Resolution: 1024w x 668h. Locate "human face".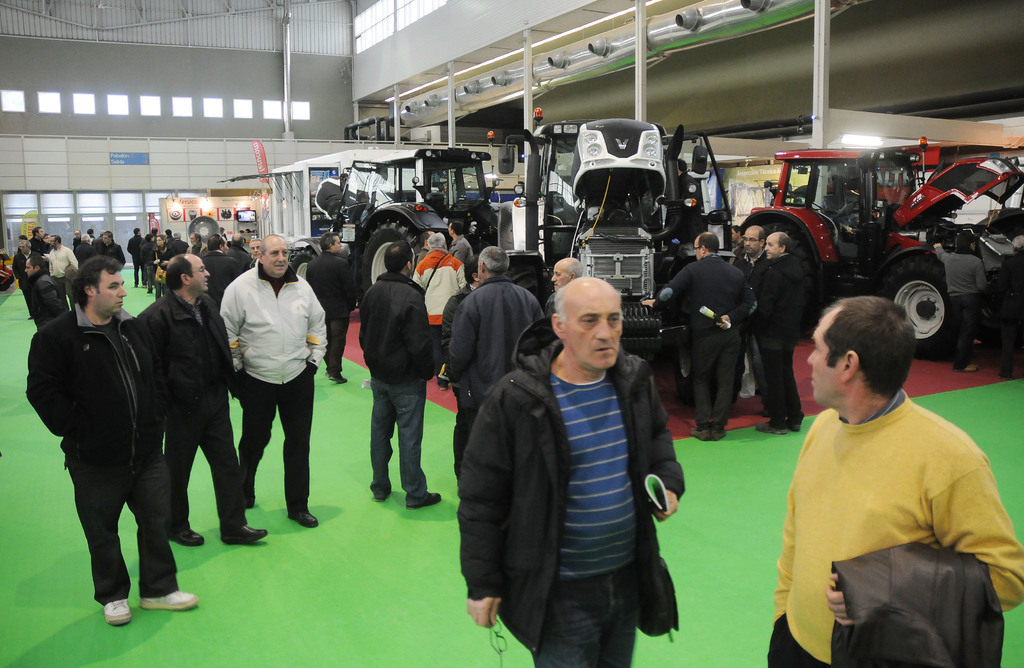
region(557, 284, 634, 376).
